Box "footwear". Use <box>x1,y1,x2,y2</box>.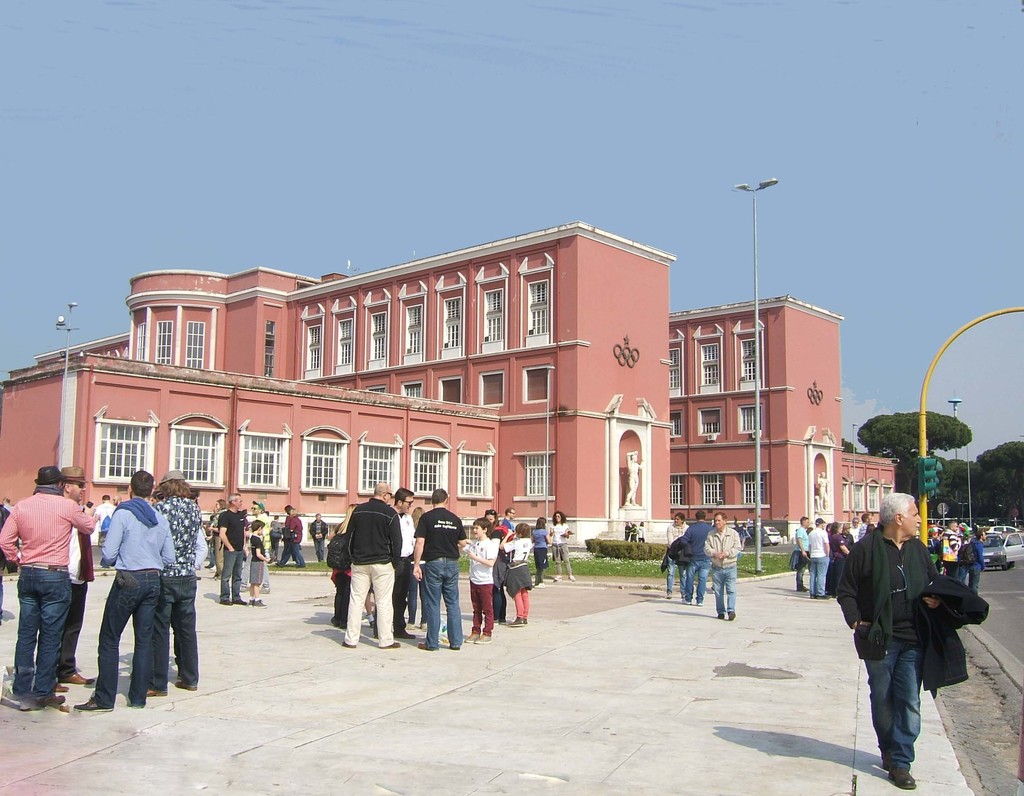
<box>450,638,461,652</box>.
